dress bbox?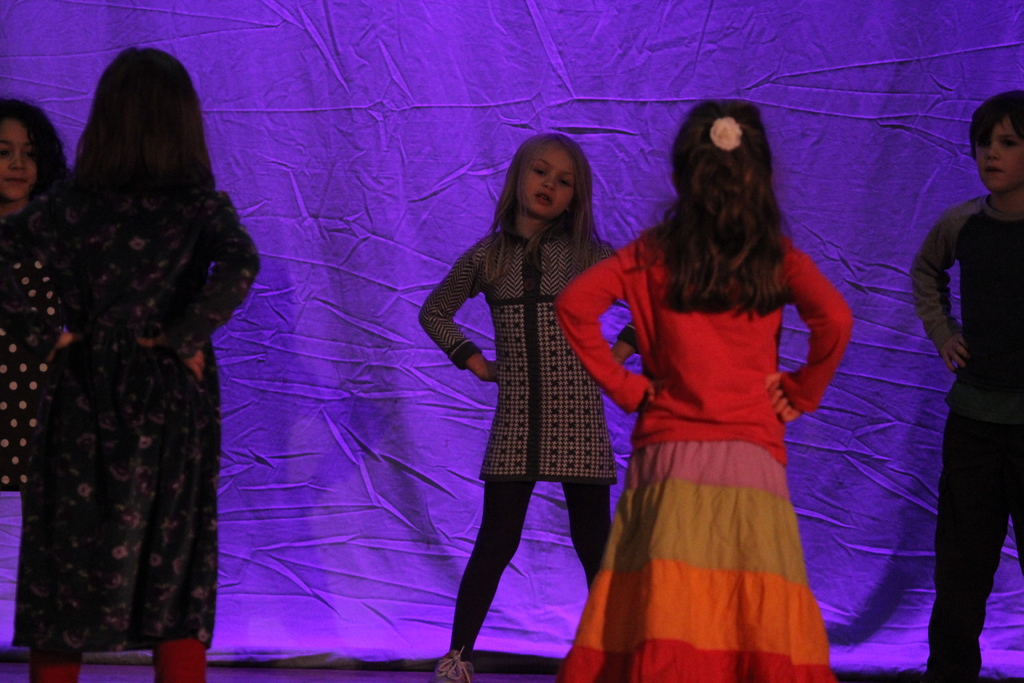
0, 195, 67, 494
